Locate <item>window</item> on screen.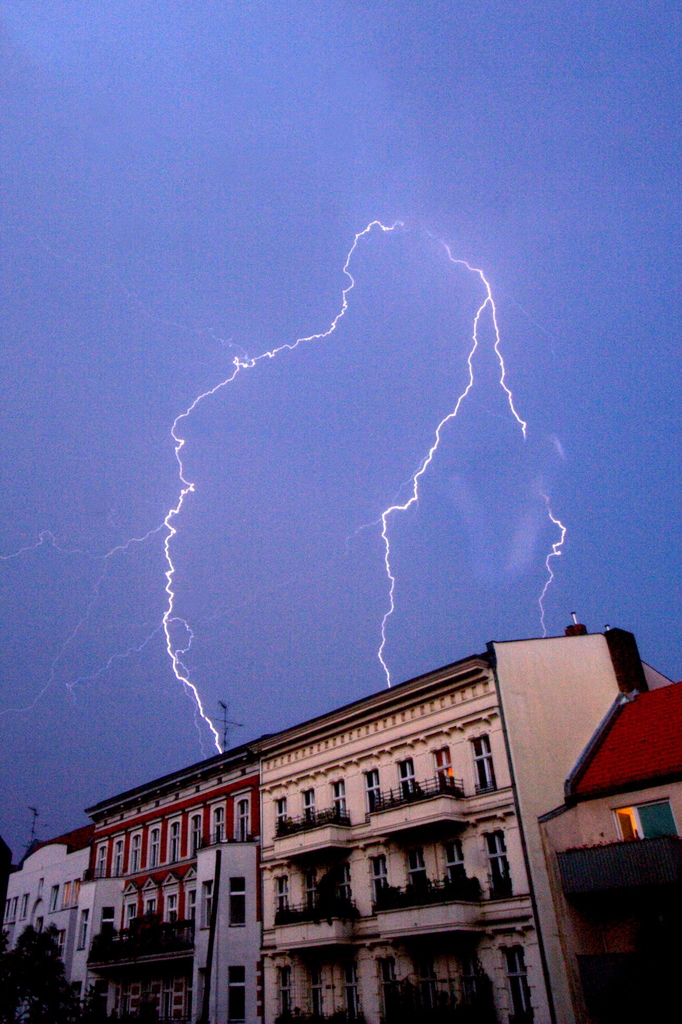
On screen at <box>170,820,180,862</box>.
